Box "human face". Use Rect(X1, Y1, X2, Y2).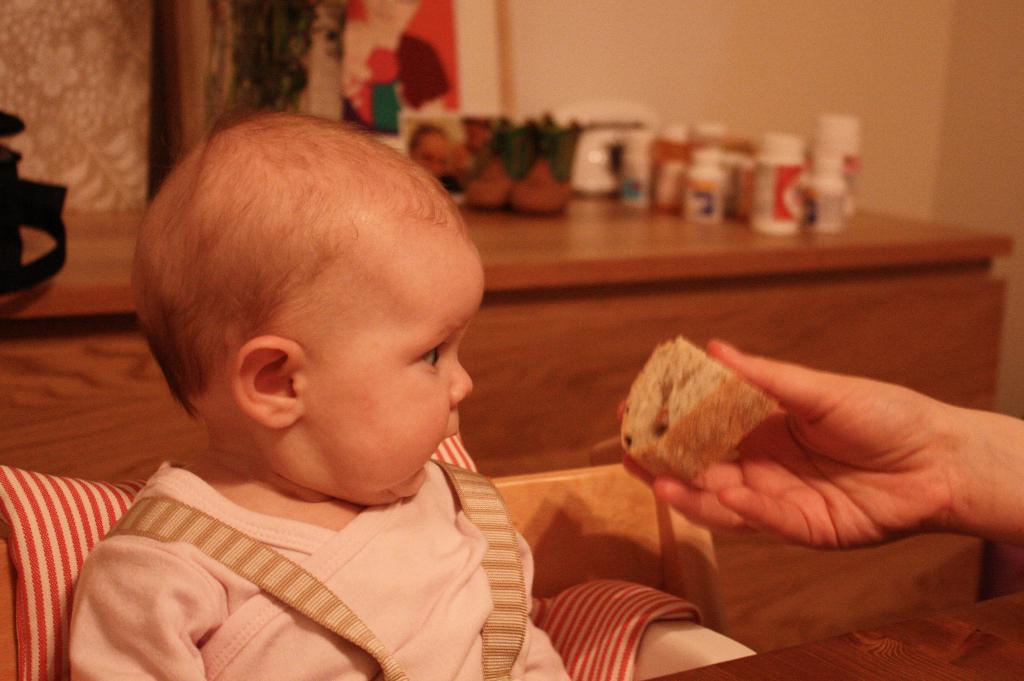
Rect(310, 247, 488, 504).
